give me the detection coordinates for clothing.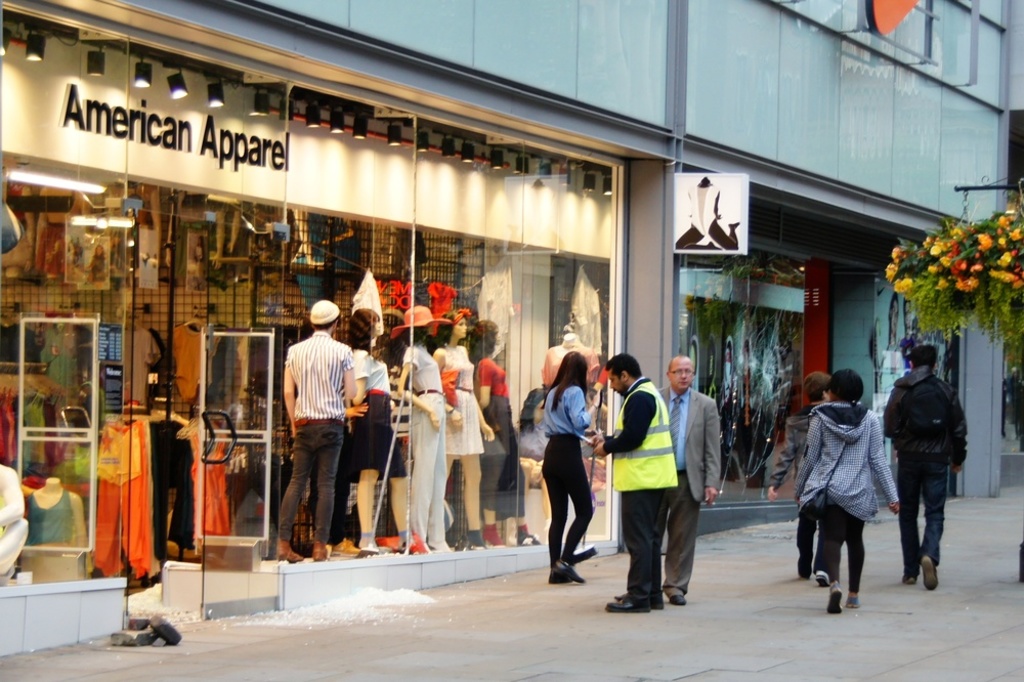
box=[163, 323, 210, 401].
